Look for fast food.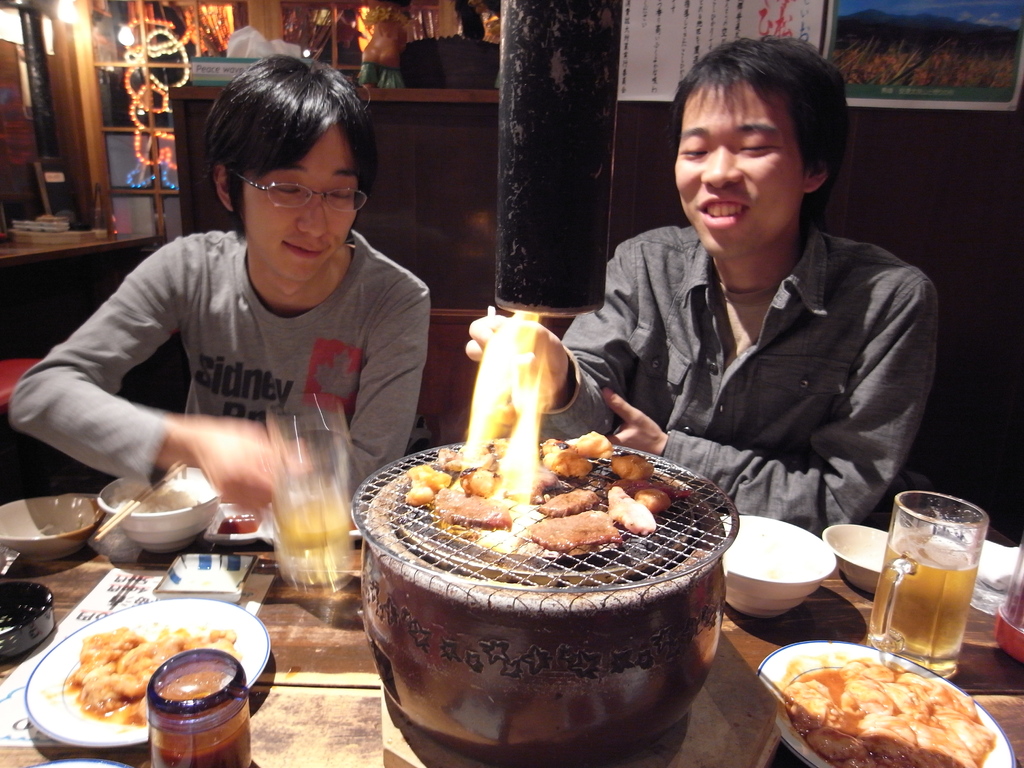
Found: [left=67, top=620, right=234, bottom=717].
